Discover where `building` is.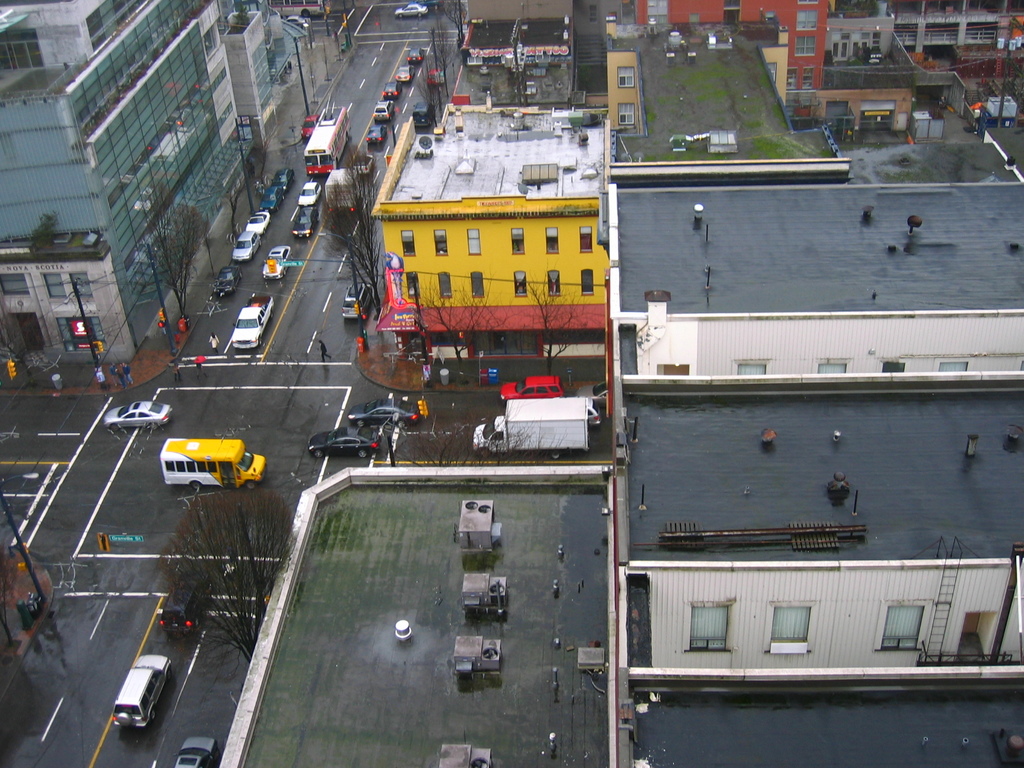
Discovered at BBox(634, 0, 829, 116).
